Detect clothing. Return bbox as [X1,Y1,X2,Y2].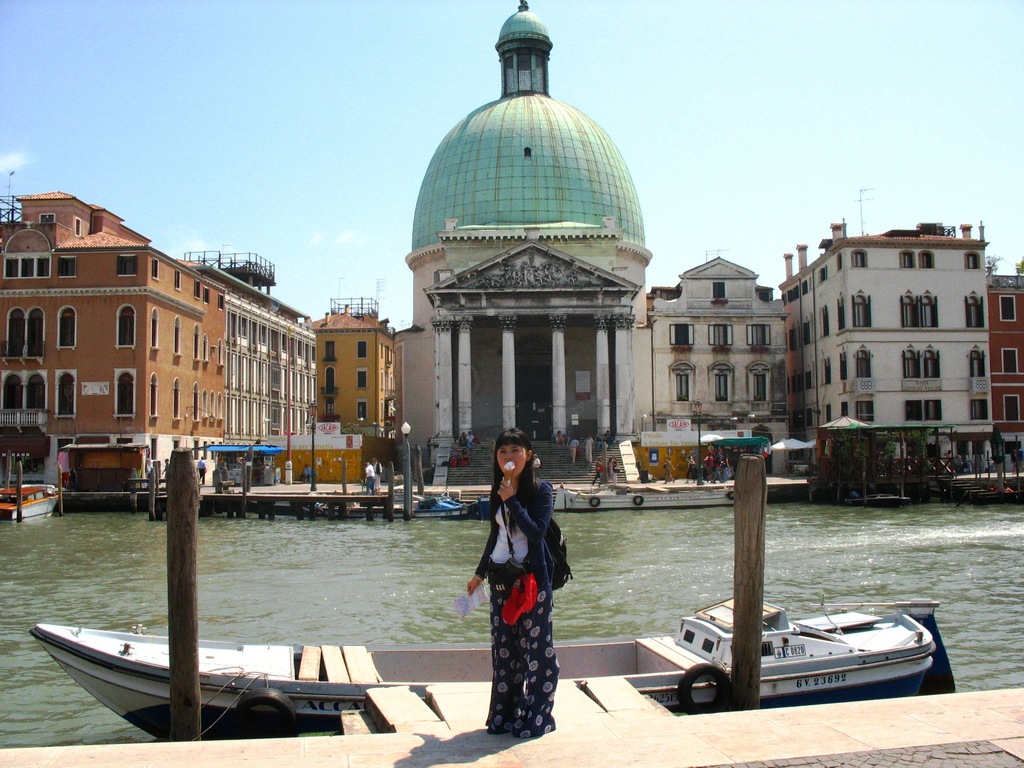
[470,463,567,739].
